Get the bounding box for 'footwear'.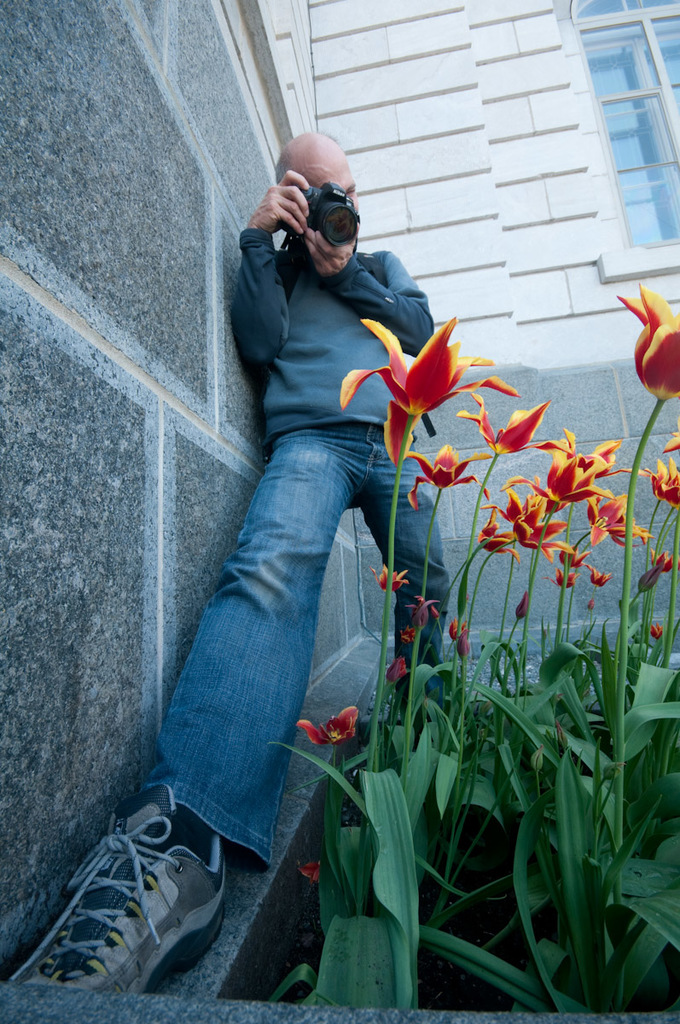
30:796:242:1010.
